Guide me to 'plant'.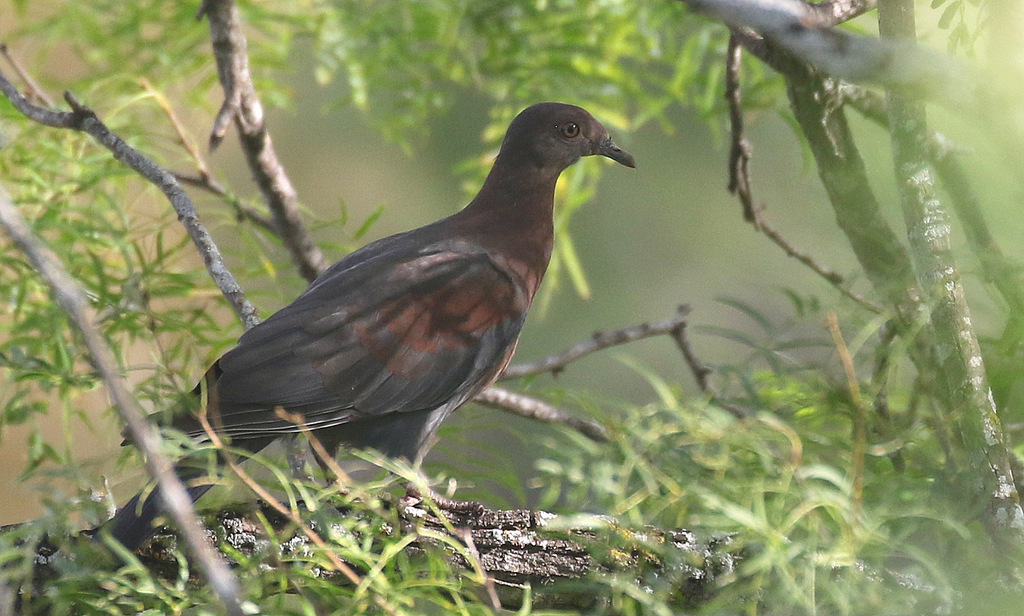
Guidance: crop(7, 337, 122, 487).
